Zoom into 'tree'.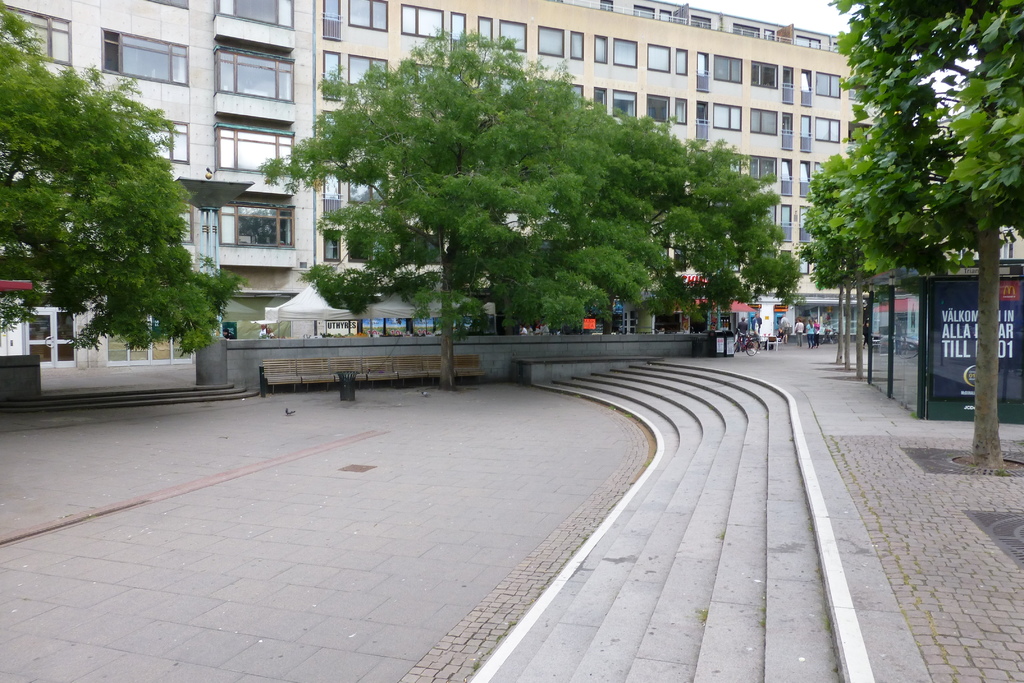
Zoom target: x1=260, y1=15, x2=794, y2=329.
